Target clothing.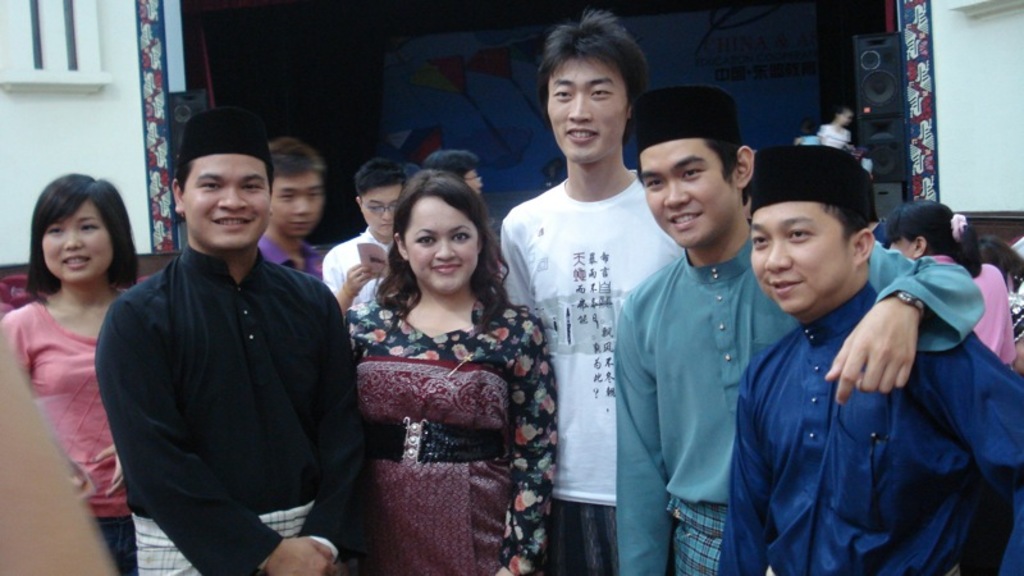
Target region: (left=0, top=287, right=142, bottom=575).
